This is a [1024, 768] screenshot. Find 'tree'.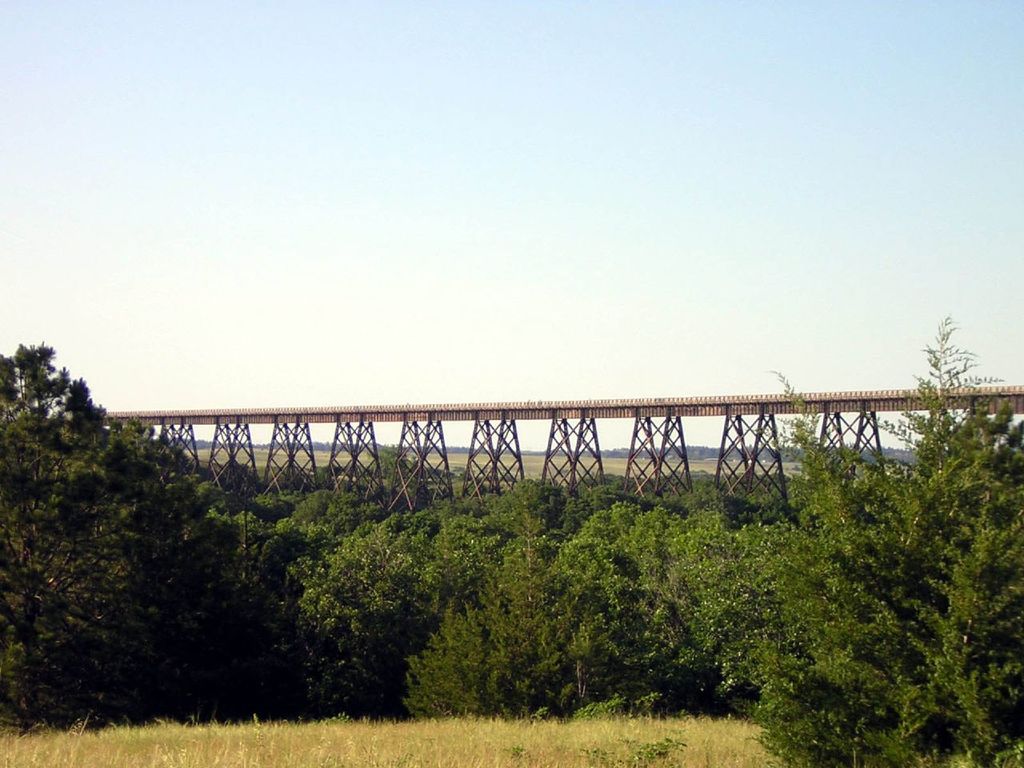
Bounding box: {"x1": 582, "y1": 475, "x2": 652, "y2": 516}.
